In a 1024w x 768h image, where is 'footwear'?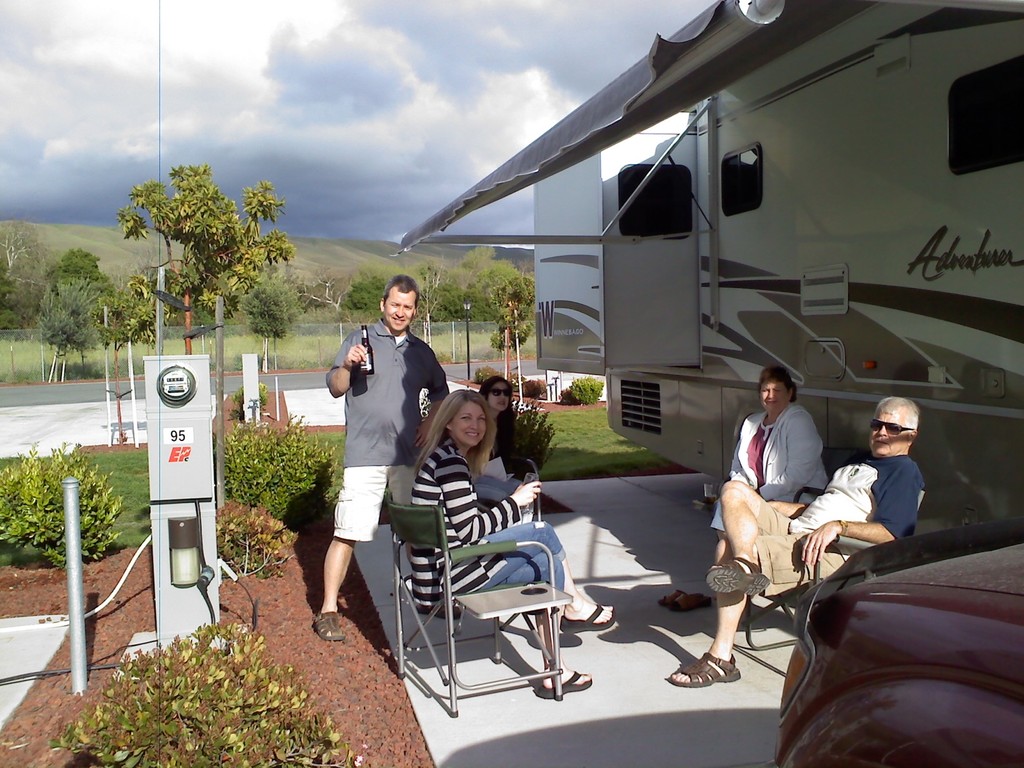
detection(414, 605, 461, 622).
